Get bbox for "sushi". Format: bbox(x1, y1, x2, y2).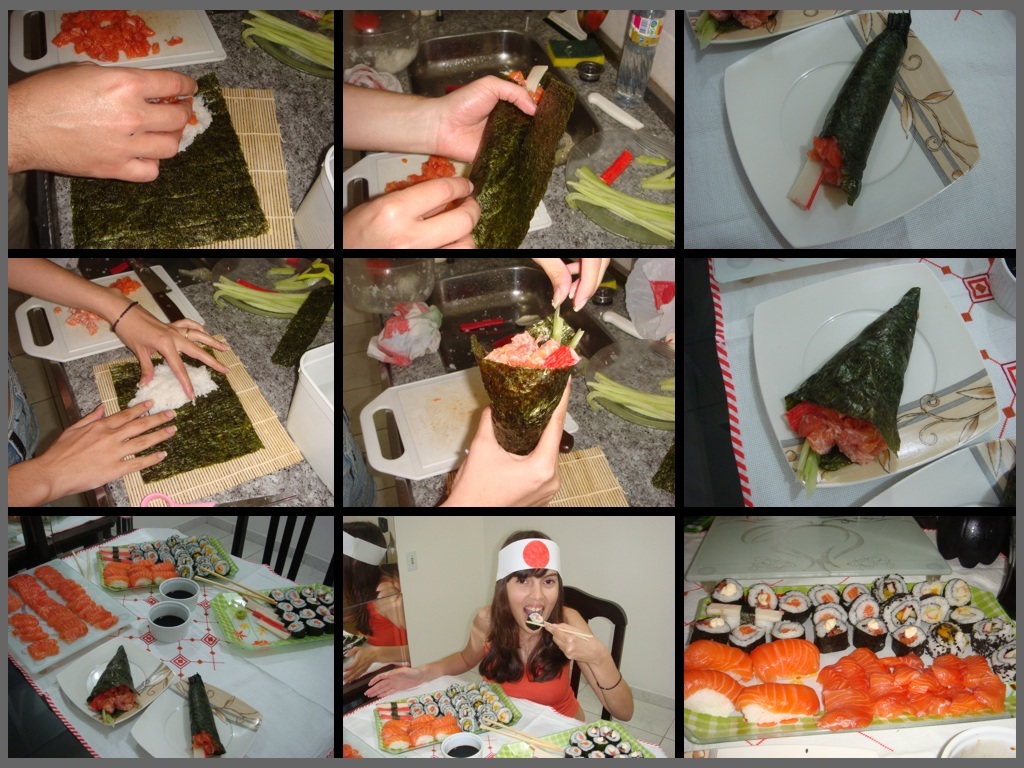
bbox(468, 311, 581, 451).
